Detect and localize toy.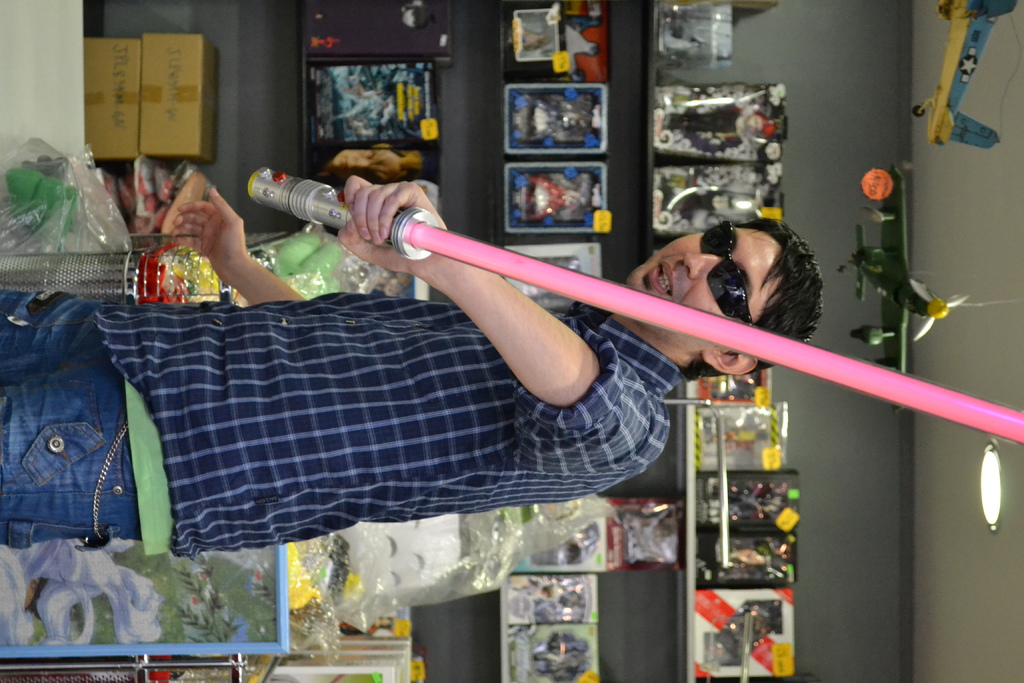
Localized at <box>722,425,769,452</box>.
